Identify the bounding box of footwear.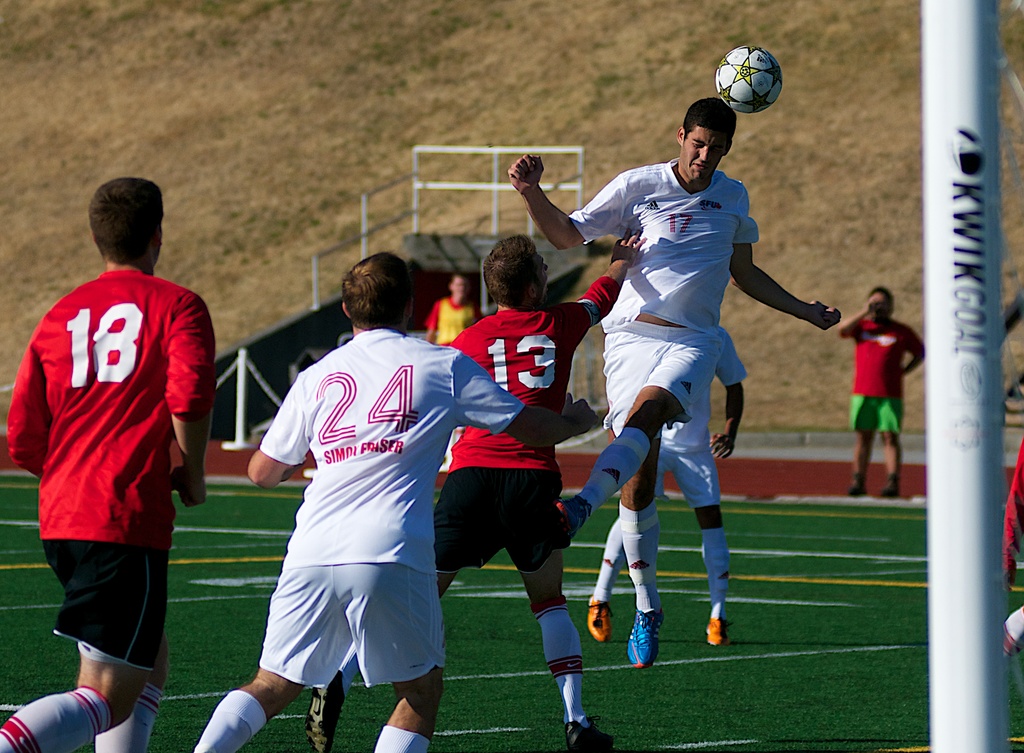
(879, 479, 899, 503).
